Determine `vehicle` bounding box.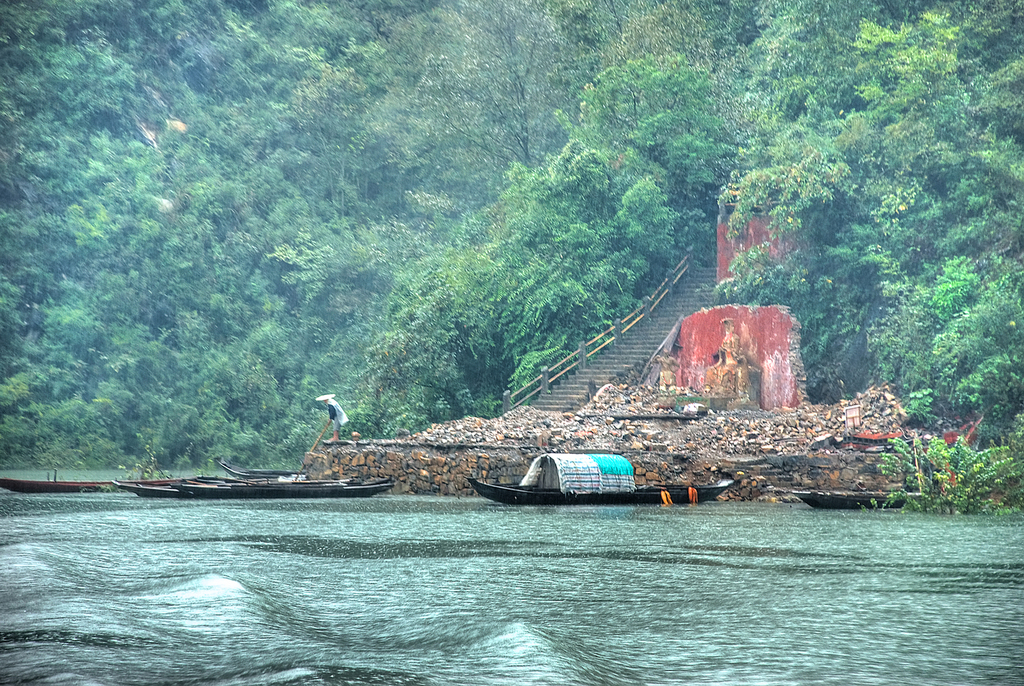
Determined: 788,486,920,509.
